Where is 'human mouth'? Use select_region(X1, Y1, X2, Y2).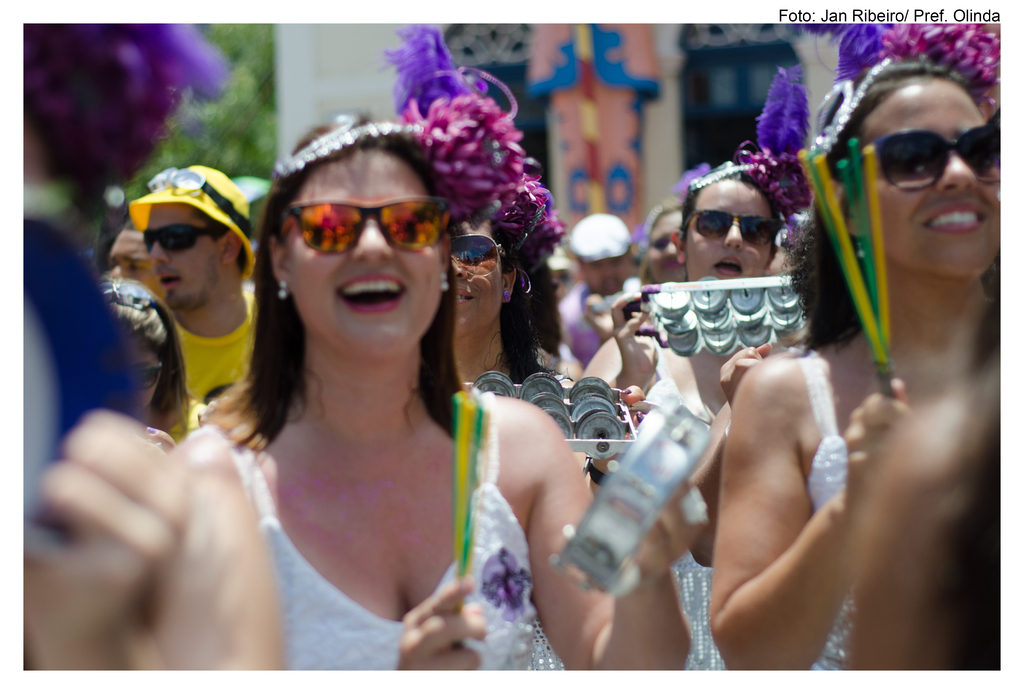
select_region(713, 248, 742, 282).
